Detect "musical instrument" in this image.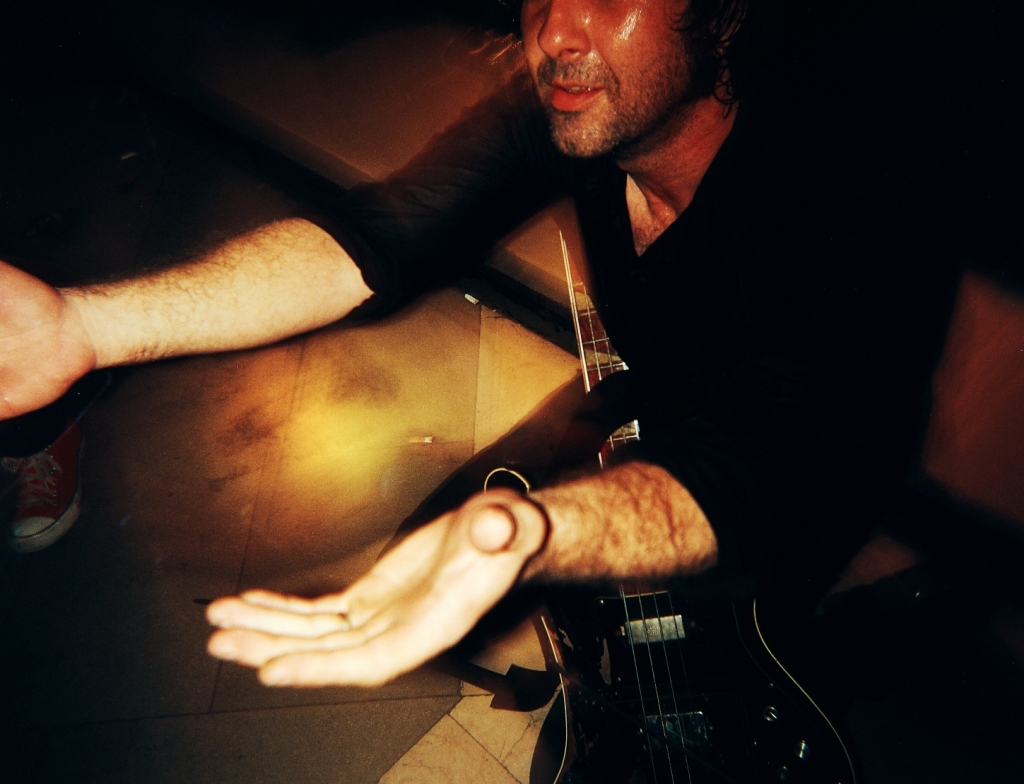
Detection: locate(475, 31, 856, 783).
